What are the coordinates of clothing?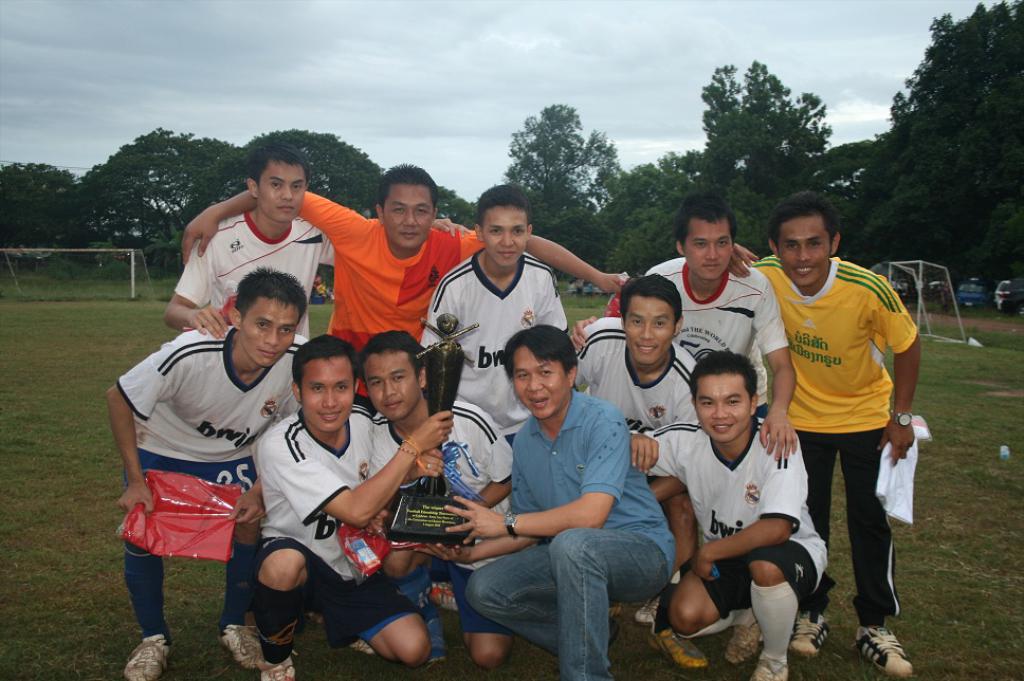
BBox(256, 399, 421, 649).
